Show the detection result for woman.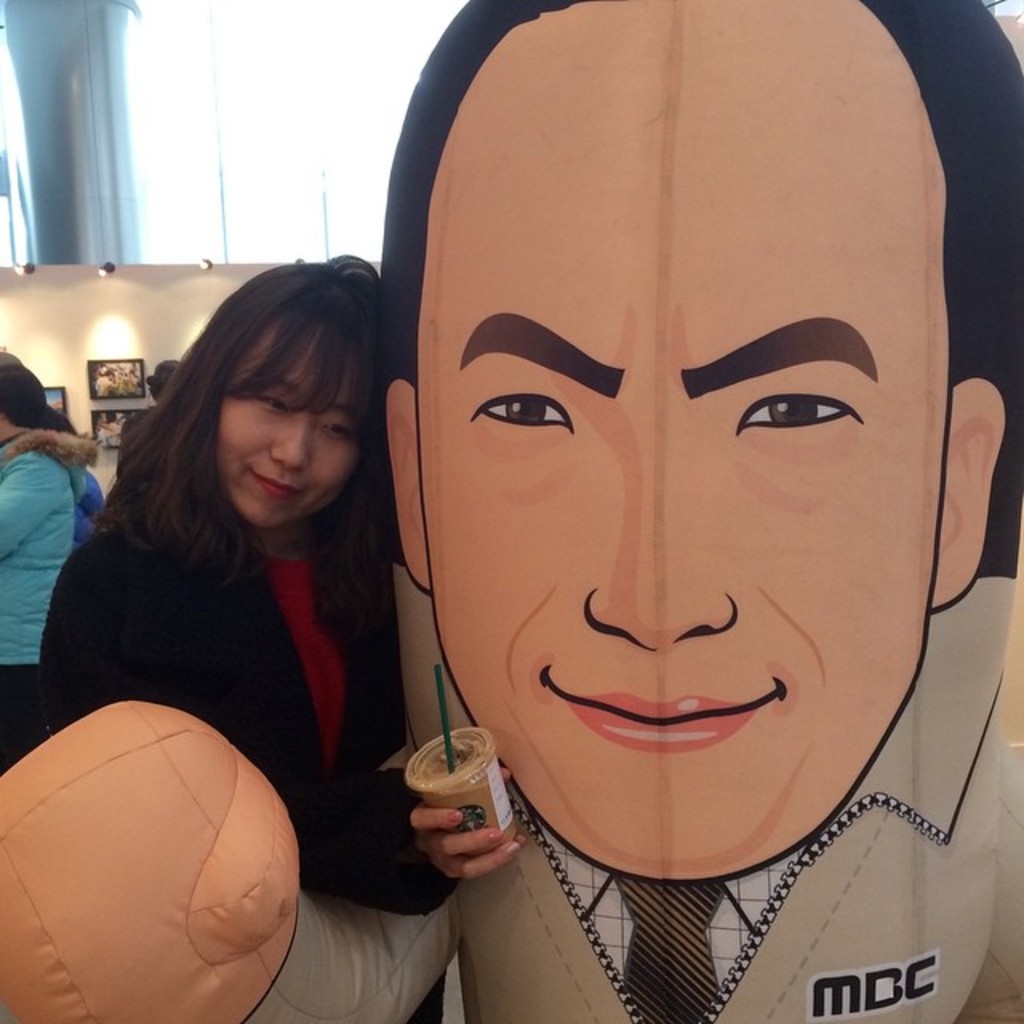
bbox=[0, 352, 99, 760].
